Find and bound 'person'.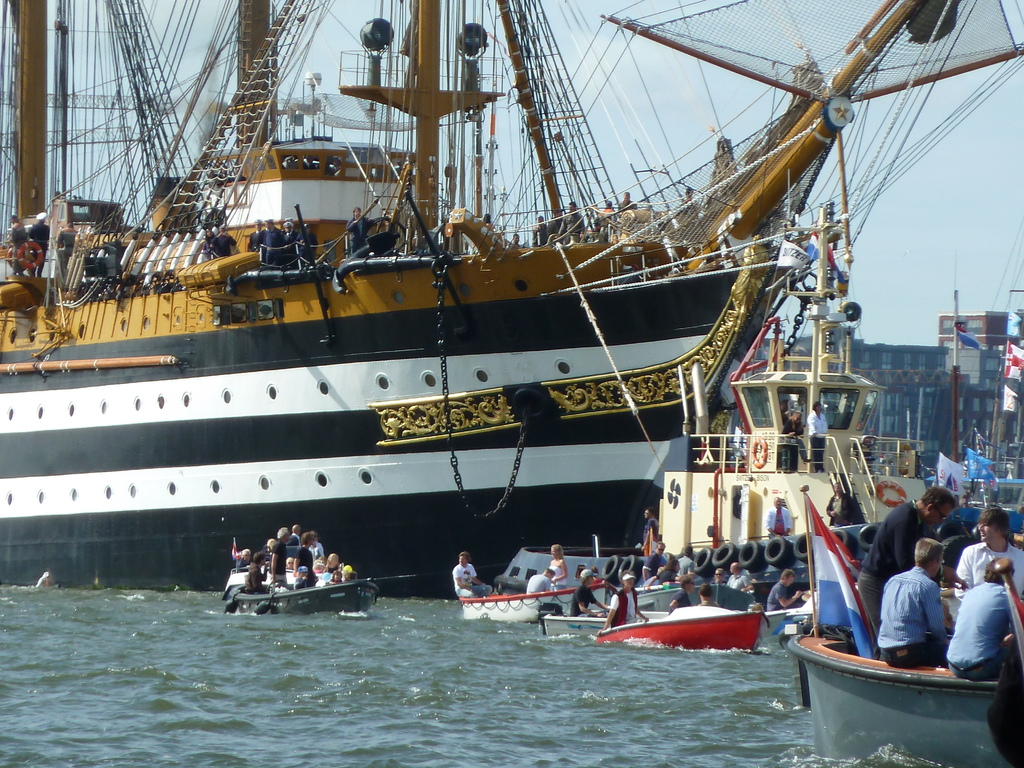
Bound: [x1=29, y1=207, x2=52, y2=278].
